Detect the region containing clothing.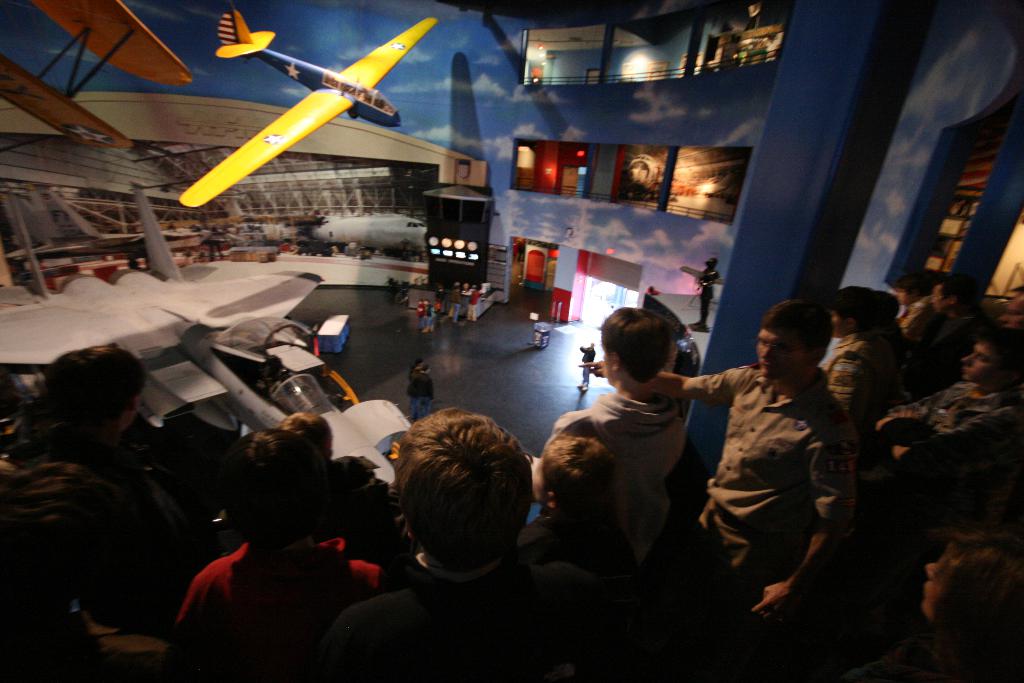
577,344,598,384.
